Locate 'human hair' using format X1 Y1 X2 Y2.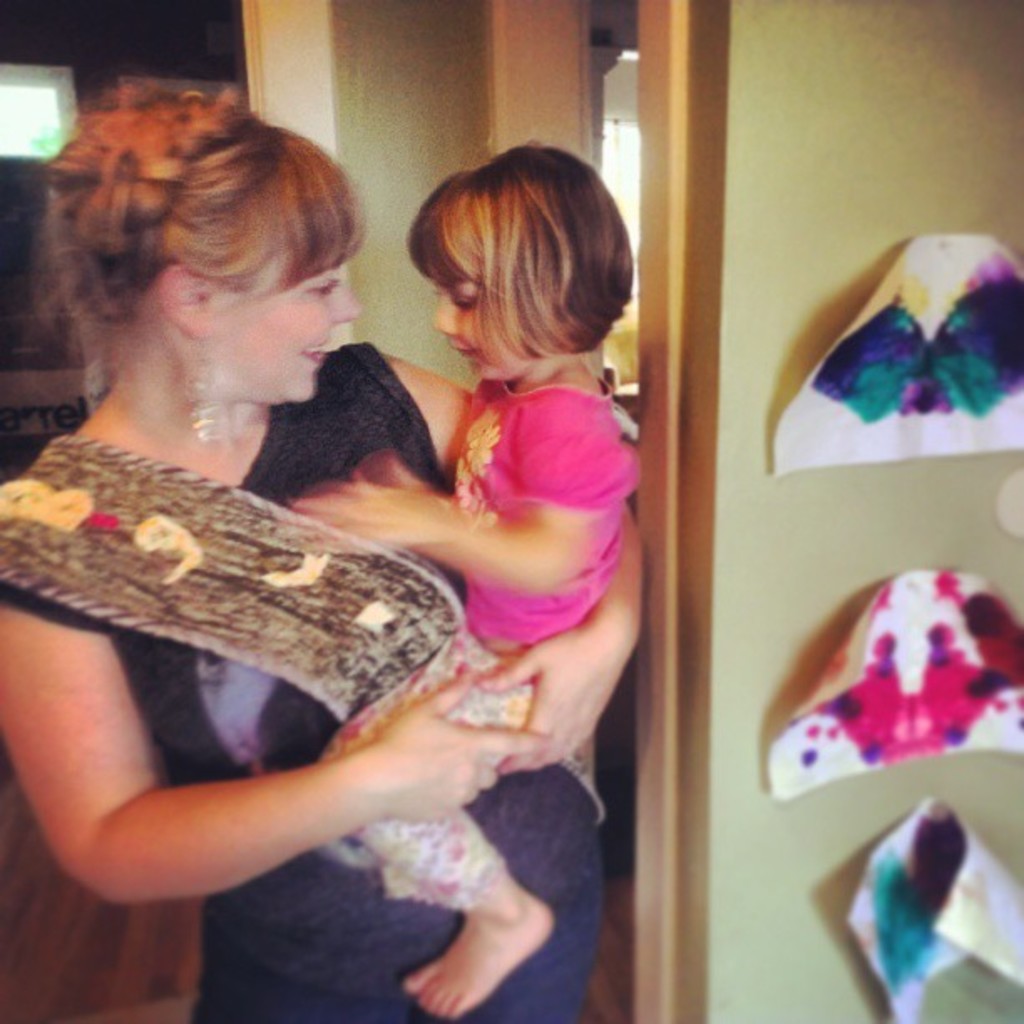
37 85 376 380.
